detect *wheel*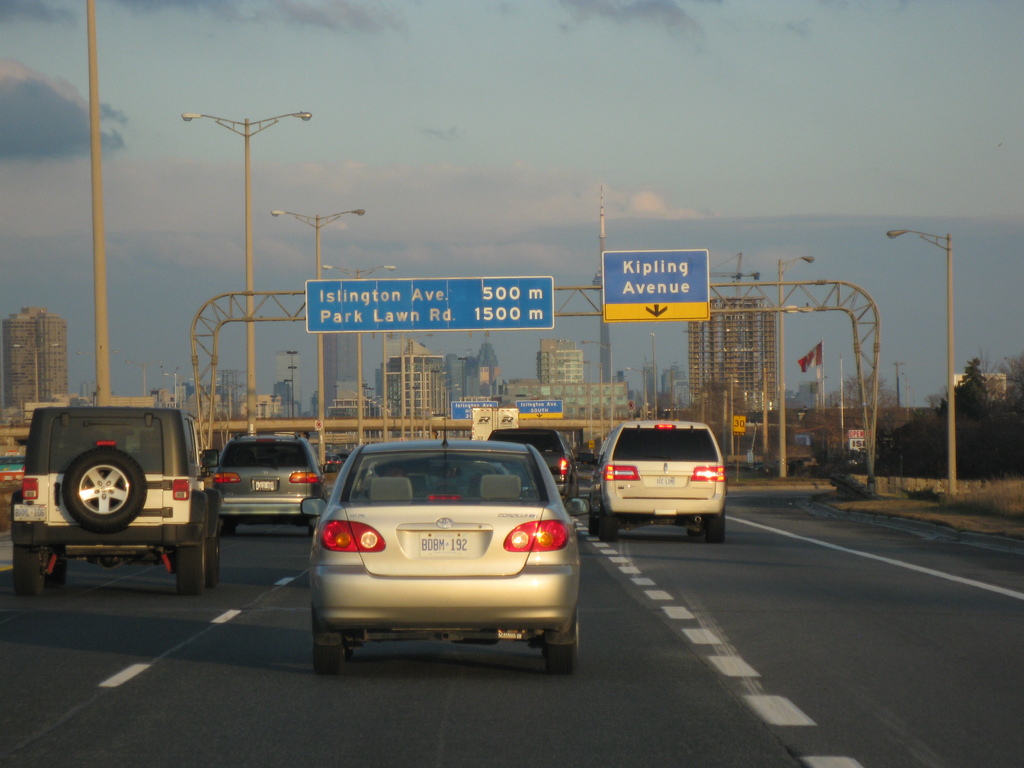
region(705, 504, 729, 543)
